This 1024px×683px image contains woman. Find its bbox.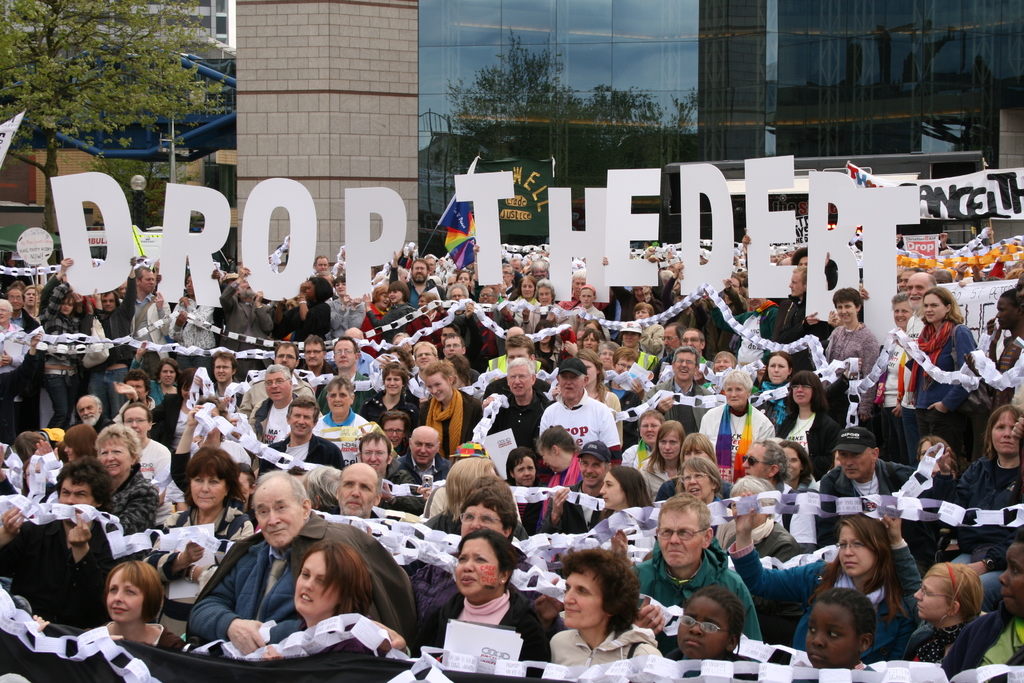
l=189, t=390, r=260, b=470.
